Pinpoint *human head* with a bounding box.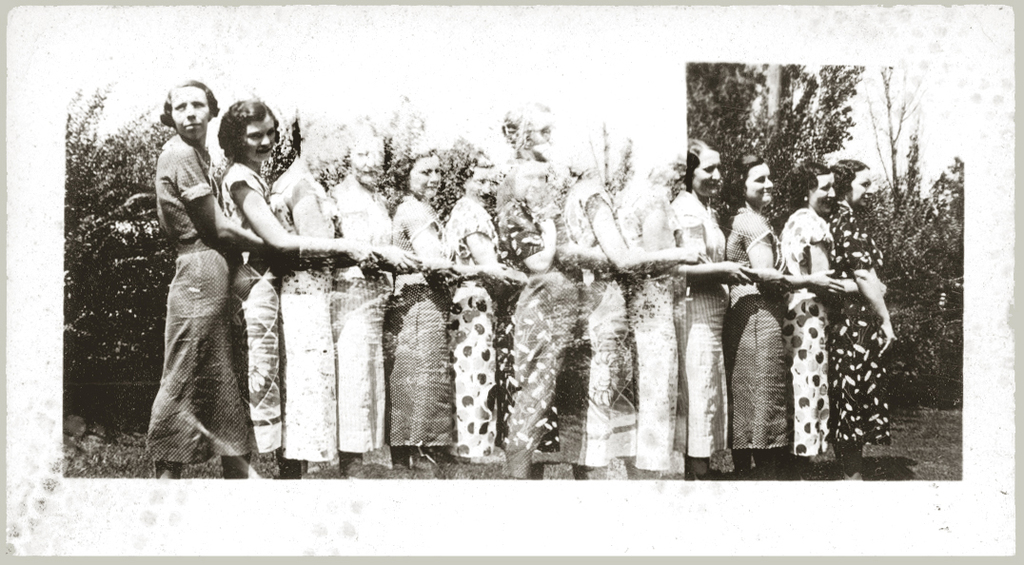
rect(339, 136, 386, 187).
